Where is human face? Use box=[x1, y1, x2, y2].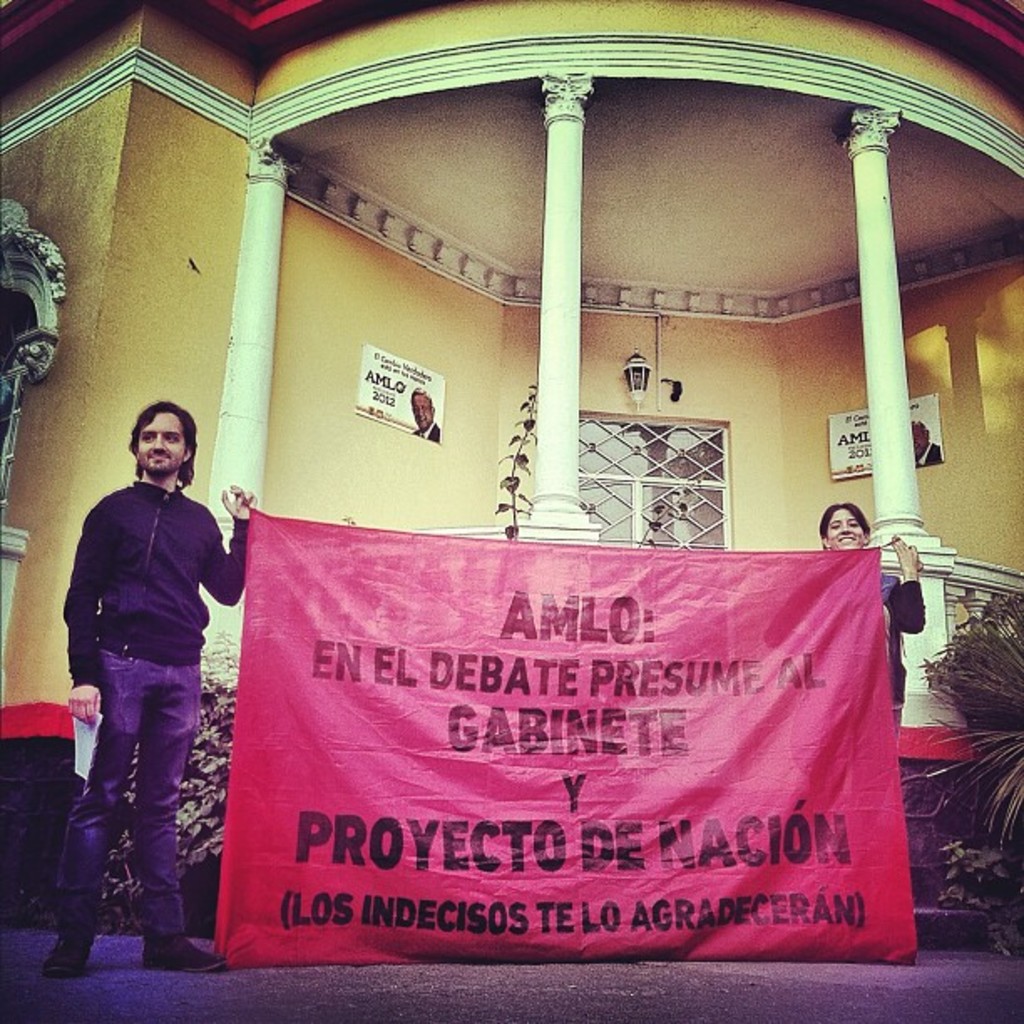
box=[139, 412, 184, 475].
